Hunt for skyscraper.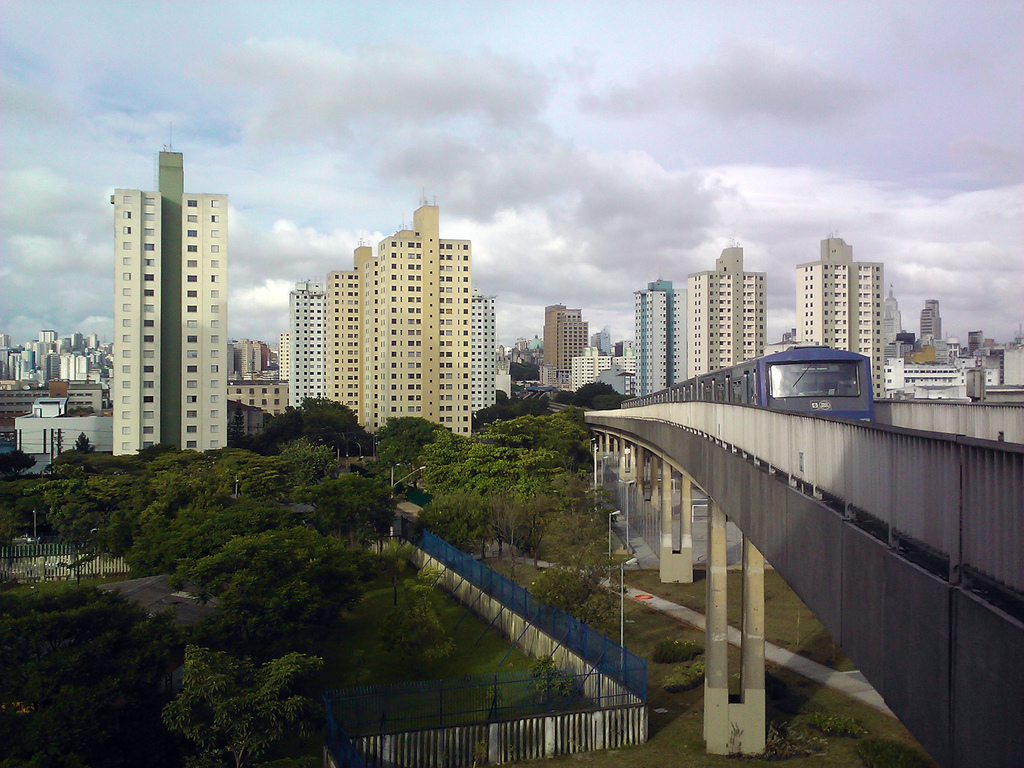
Hunted down at [113, 125, 227, 456].
